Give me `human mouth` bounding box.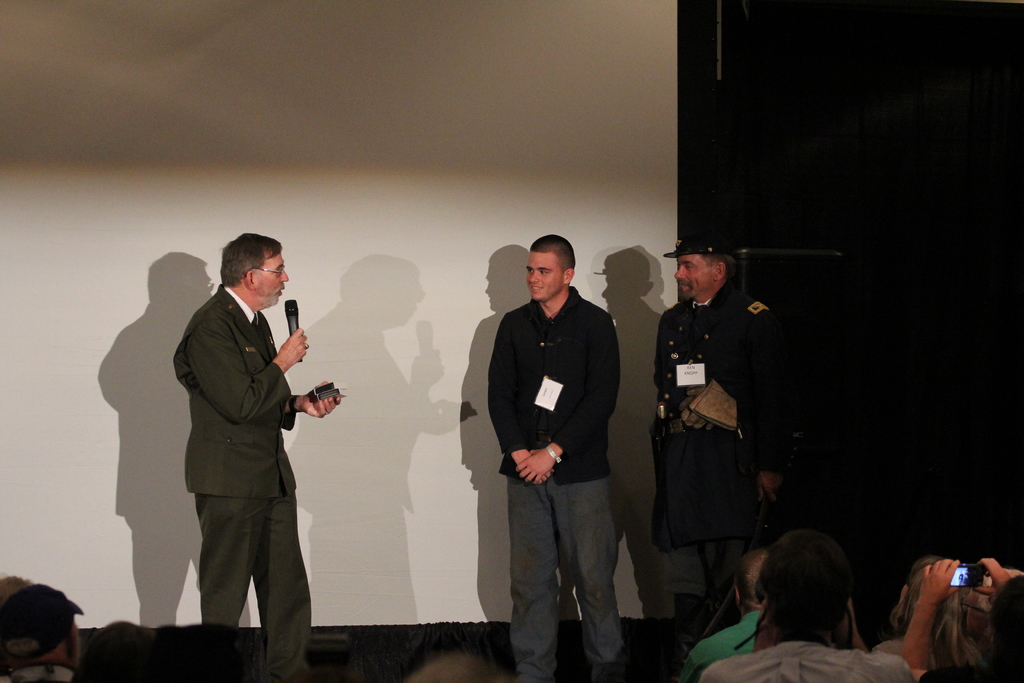
x1=276 y1=288 x2=282 y2=295.
